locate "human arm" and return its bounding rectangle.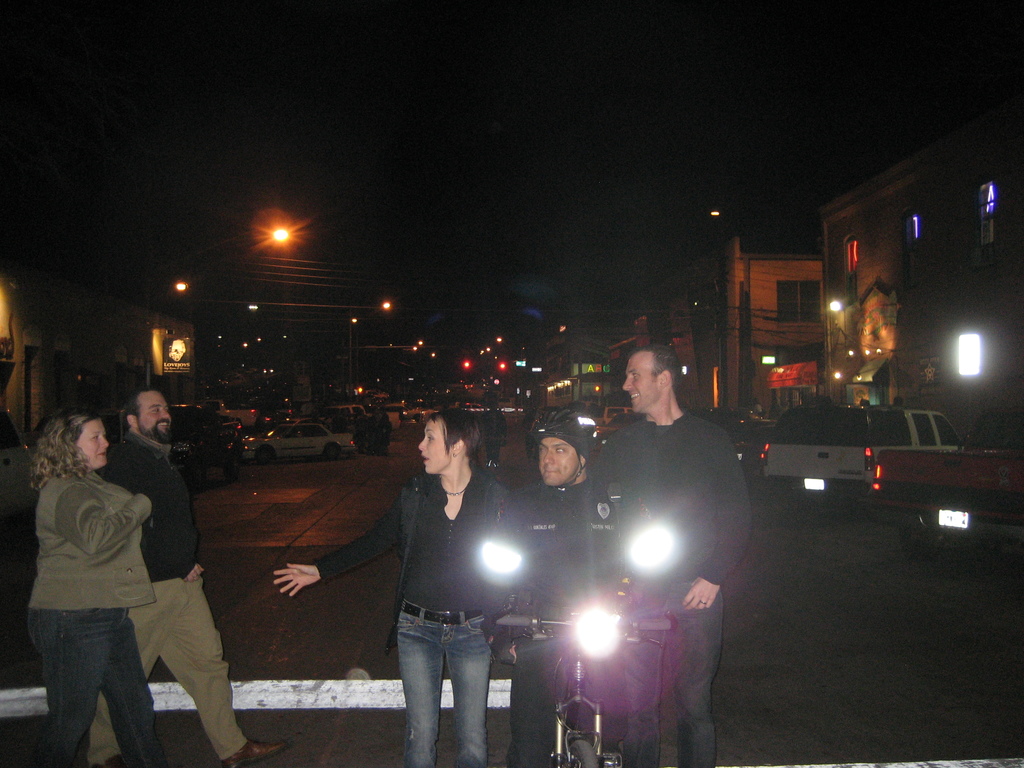
x1=44 y1=479 x2=157 y2=557.
